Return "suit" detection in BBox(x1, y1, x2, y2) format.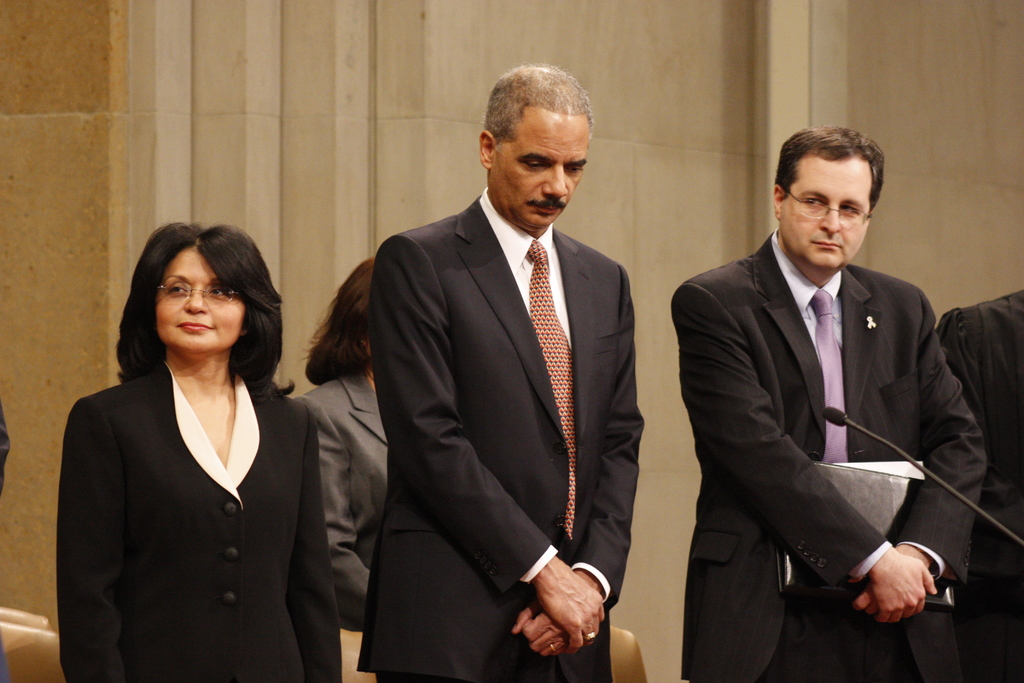
BBox(670, 226, 989, 682).
